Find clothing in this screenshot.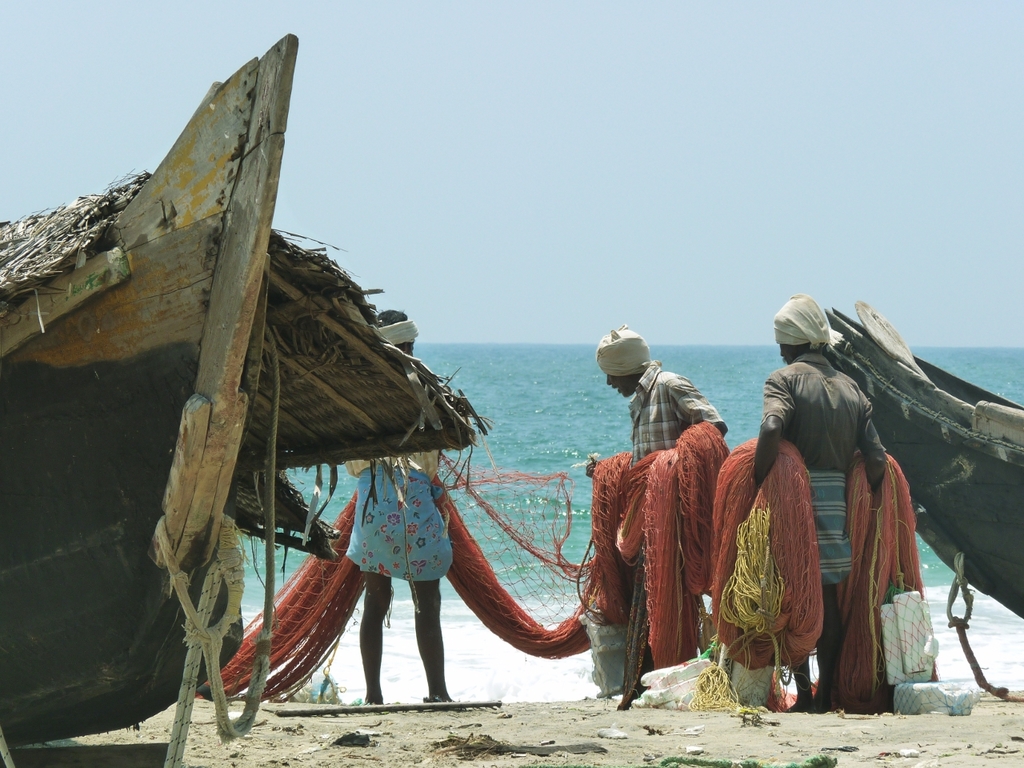
The bounding box for clothing is (619, 360, 734, 470).
